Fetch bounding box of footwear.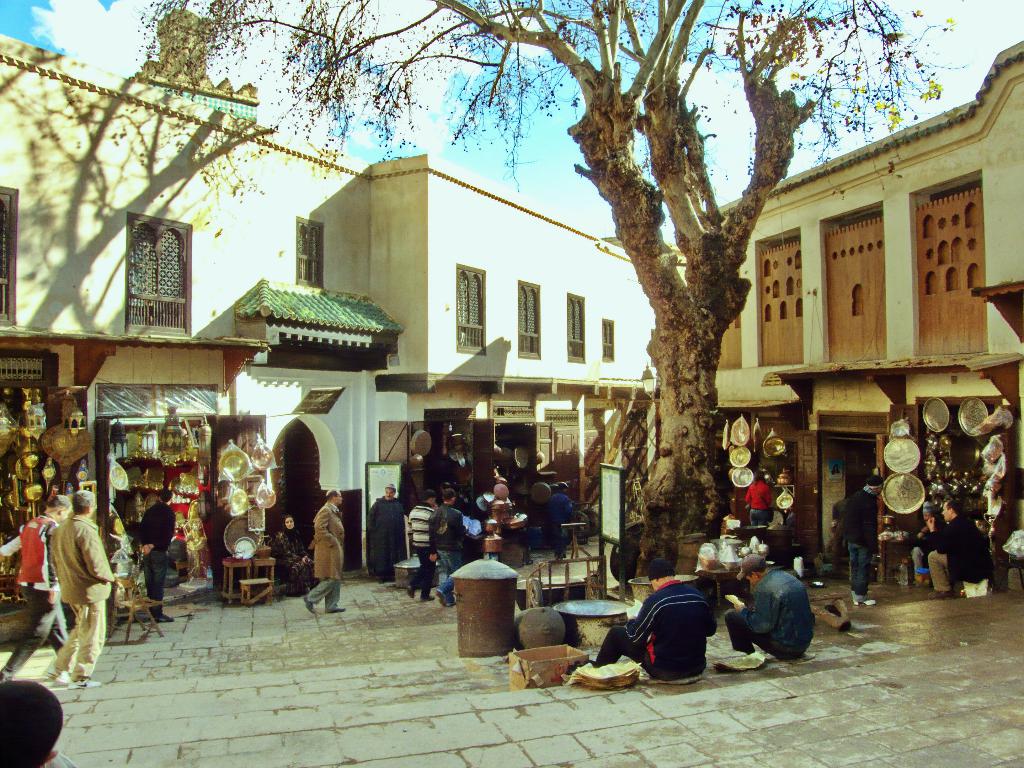
Bbox: (44, 660, 68, 682).
